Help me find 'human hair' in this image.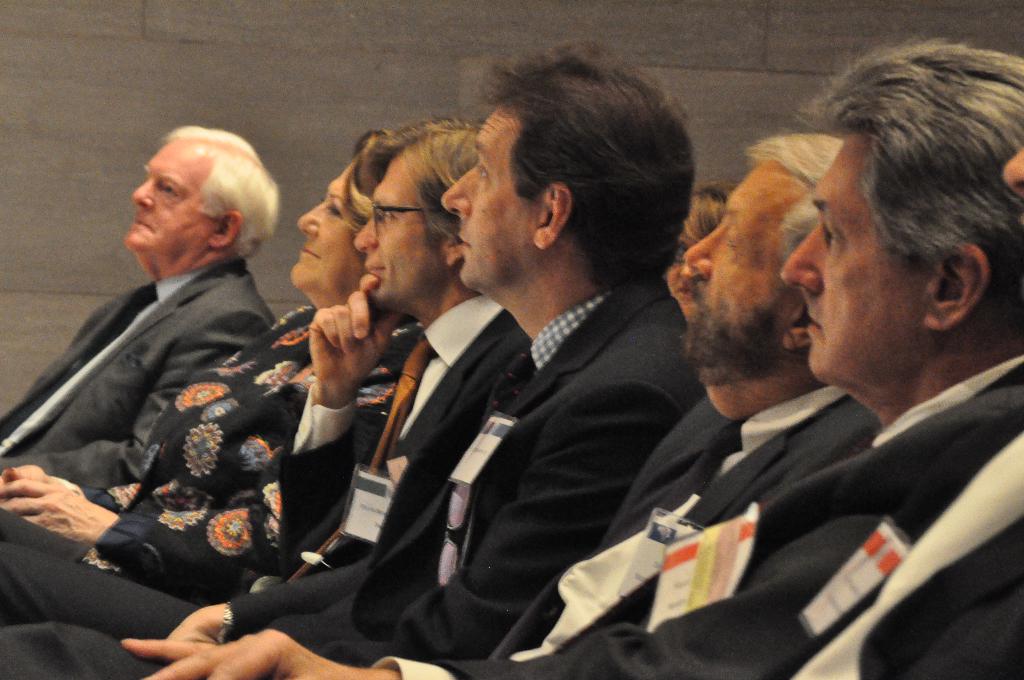
Found it: 341/124/391/213.
